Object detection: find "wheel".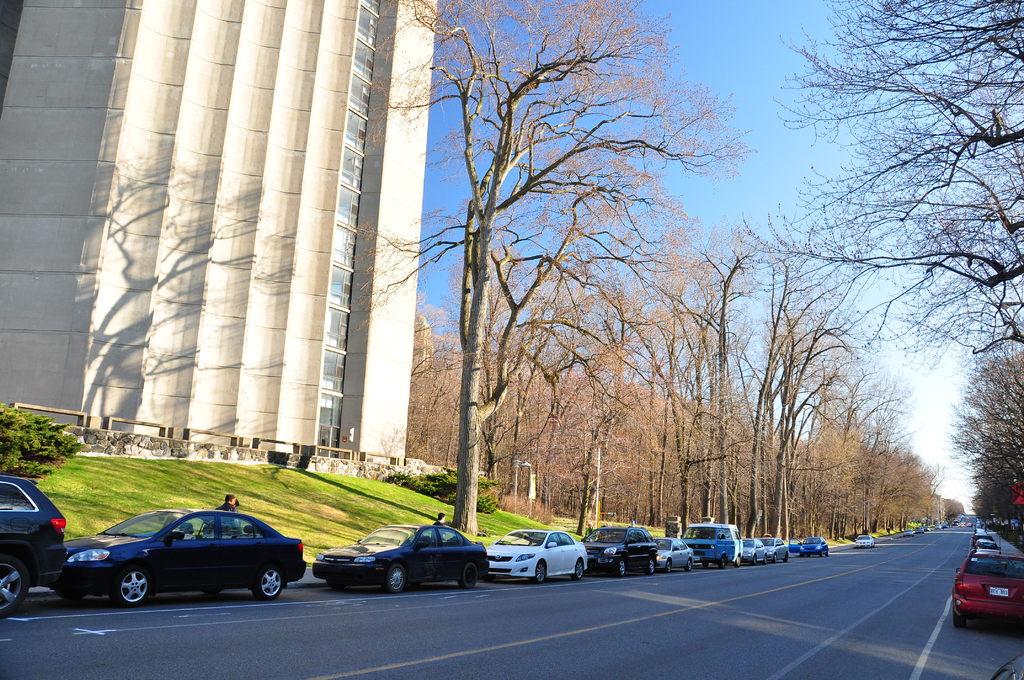
select_region(954, 611, 967, 627).
